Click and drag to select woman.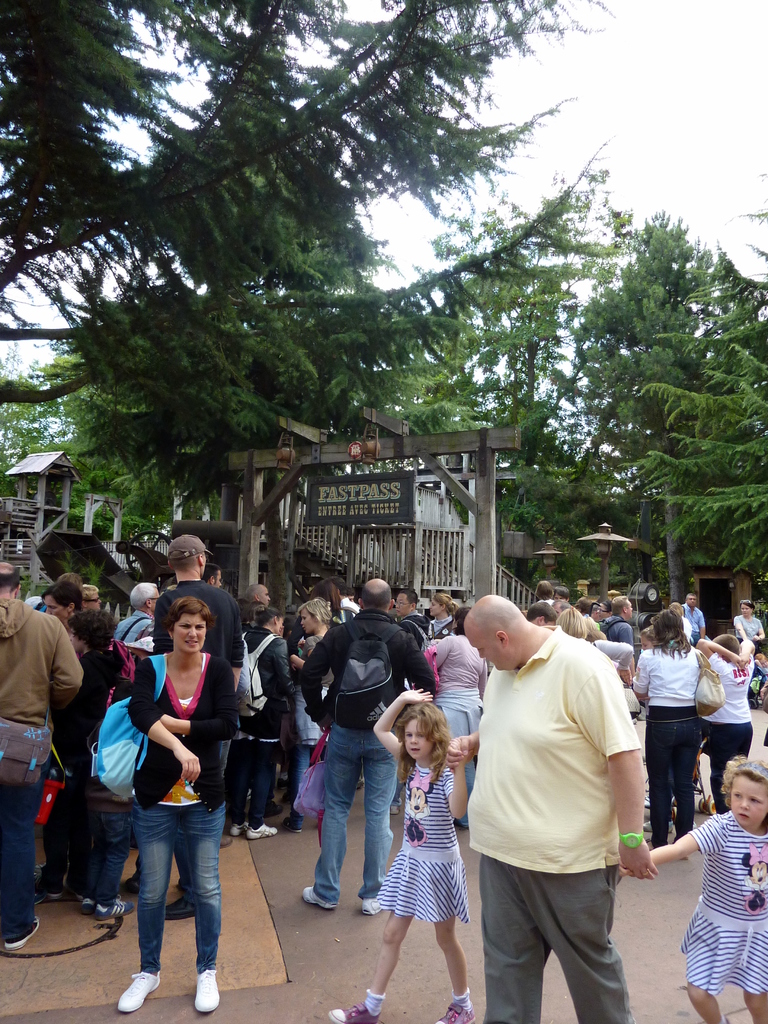
Selection: BBox(733, 599, 767, 709).
